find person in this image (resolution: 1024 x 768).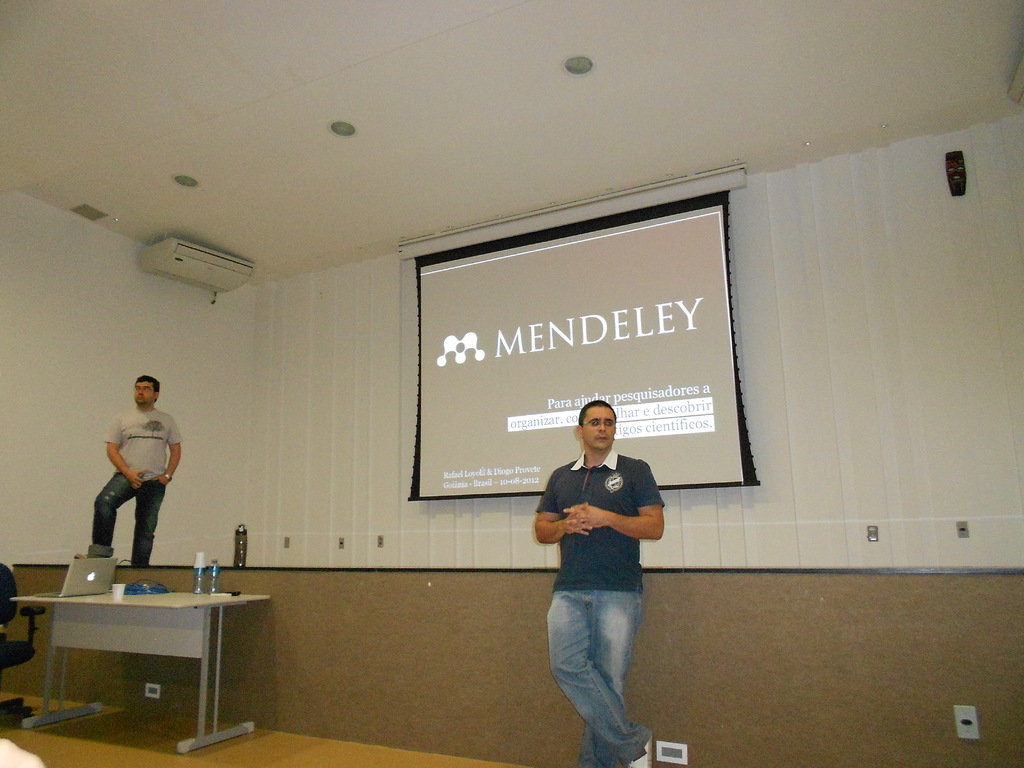
<box>537,397,669,767</box>.
